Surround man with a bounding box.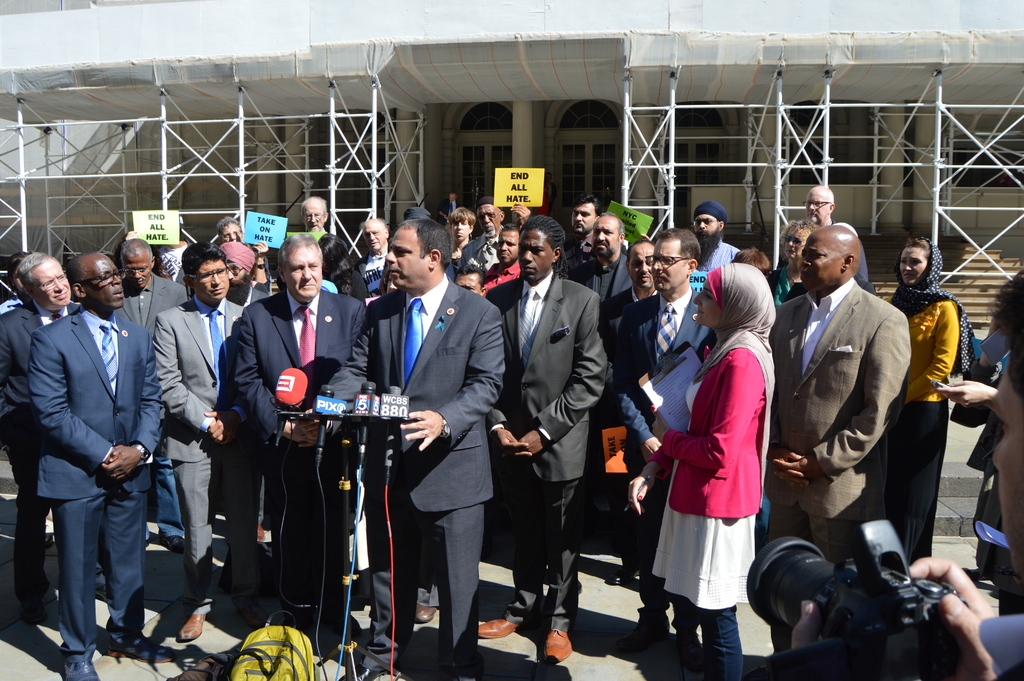
<box>227,229,366,642</box>.
